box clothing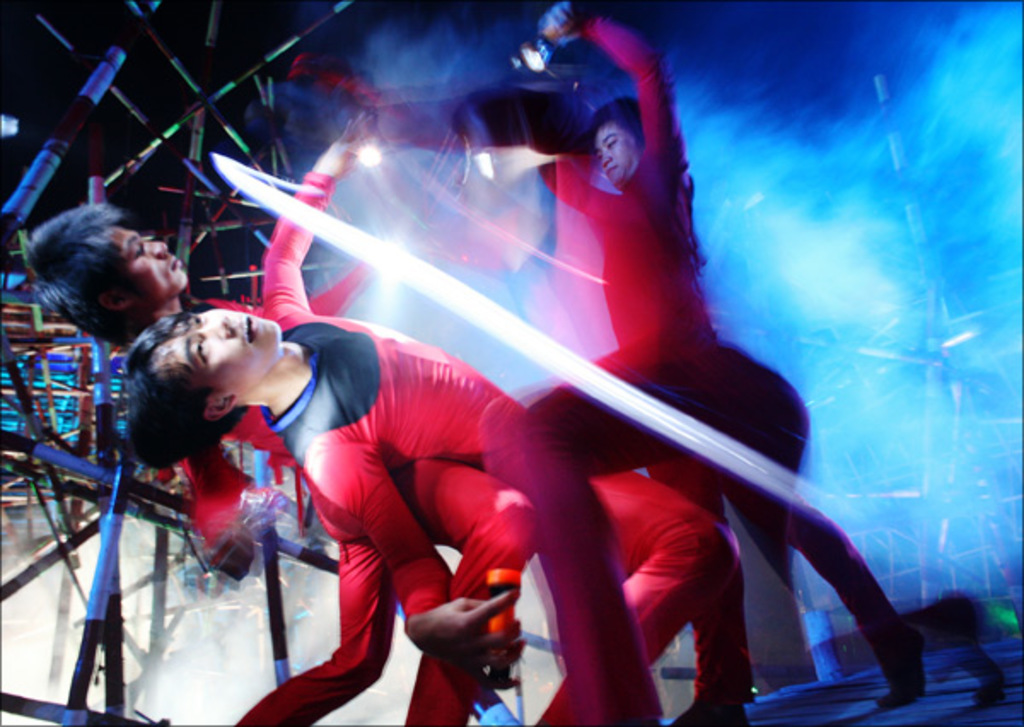
detection(258, 183, 736, 725)
